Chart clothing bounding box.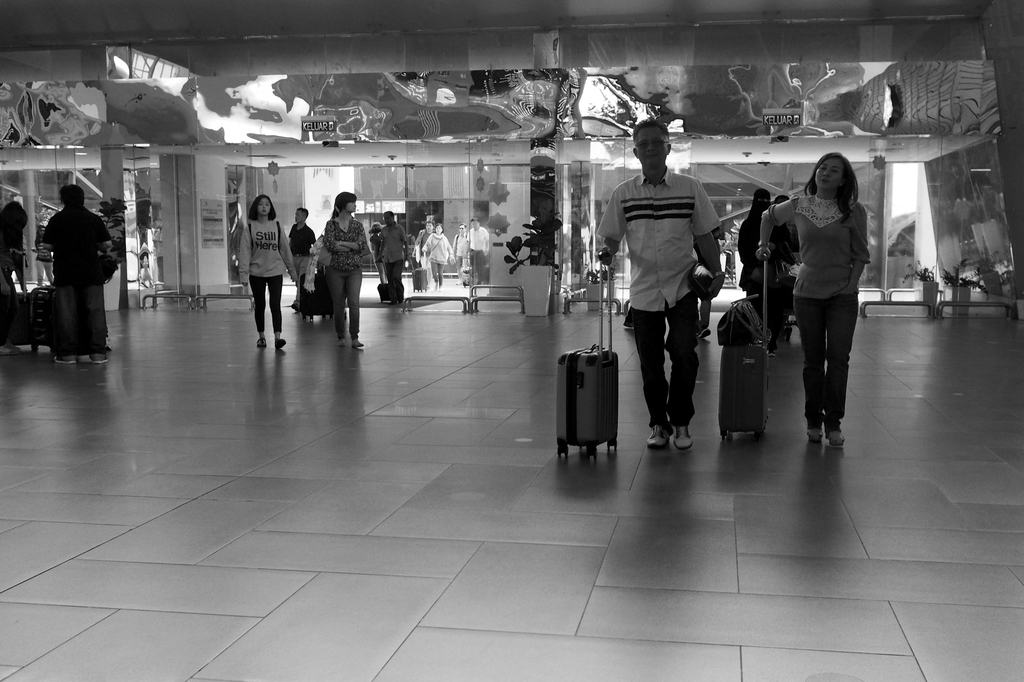
Charted: region(238, 222, 294, 332).
